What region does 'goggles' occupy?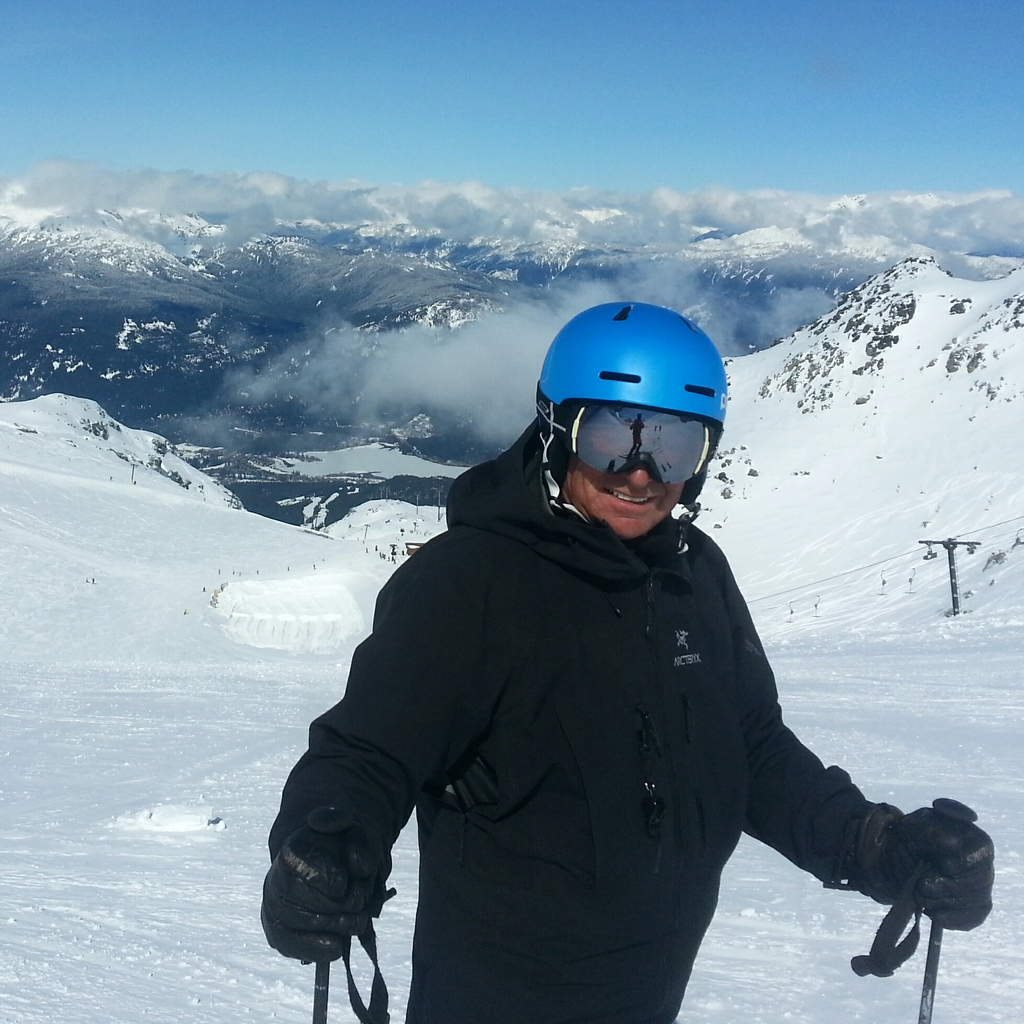
rect(555, 402, 724, 502).
